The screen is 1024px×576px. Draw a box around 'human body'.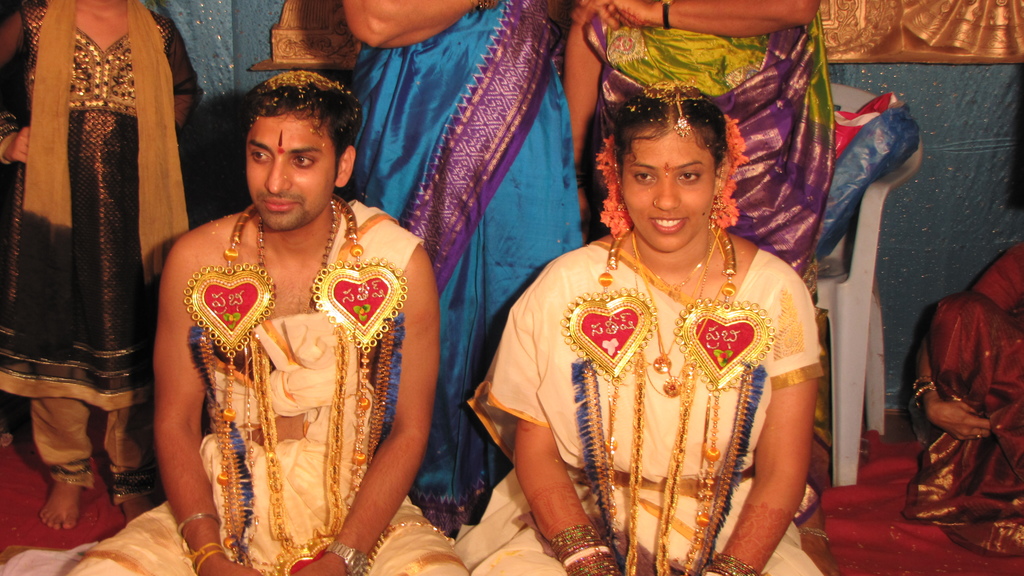
bbox=(559, 0, 830, 282).
